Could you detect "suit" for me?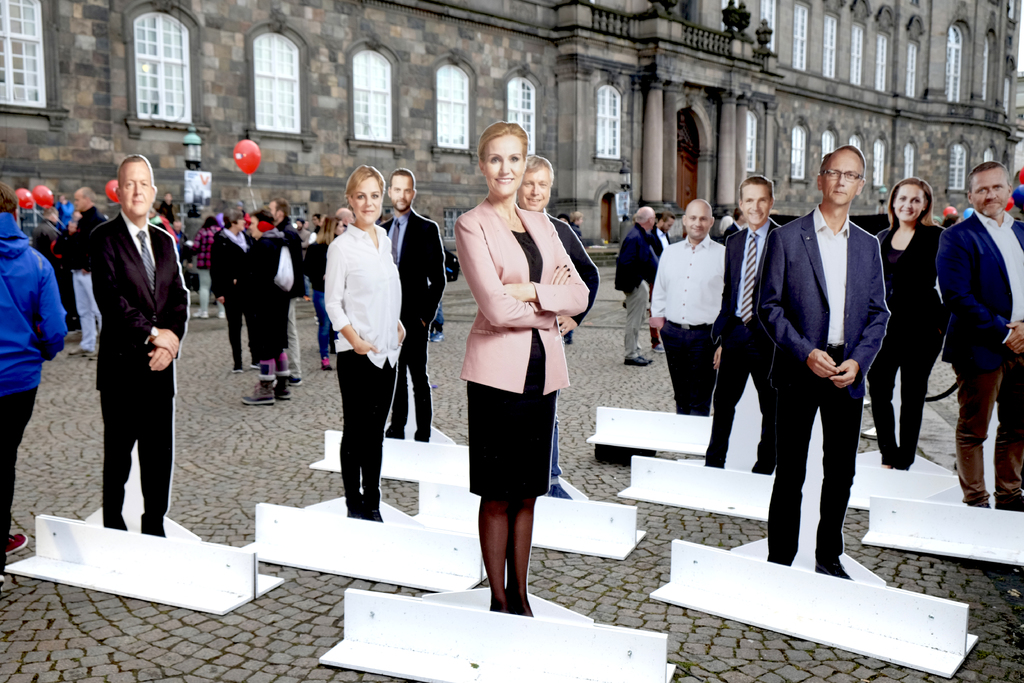
Detection result: detection(454, 199, 588, 496).
